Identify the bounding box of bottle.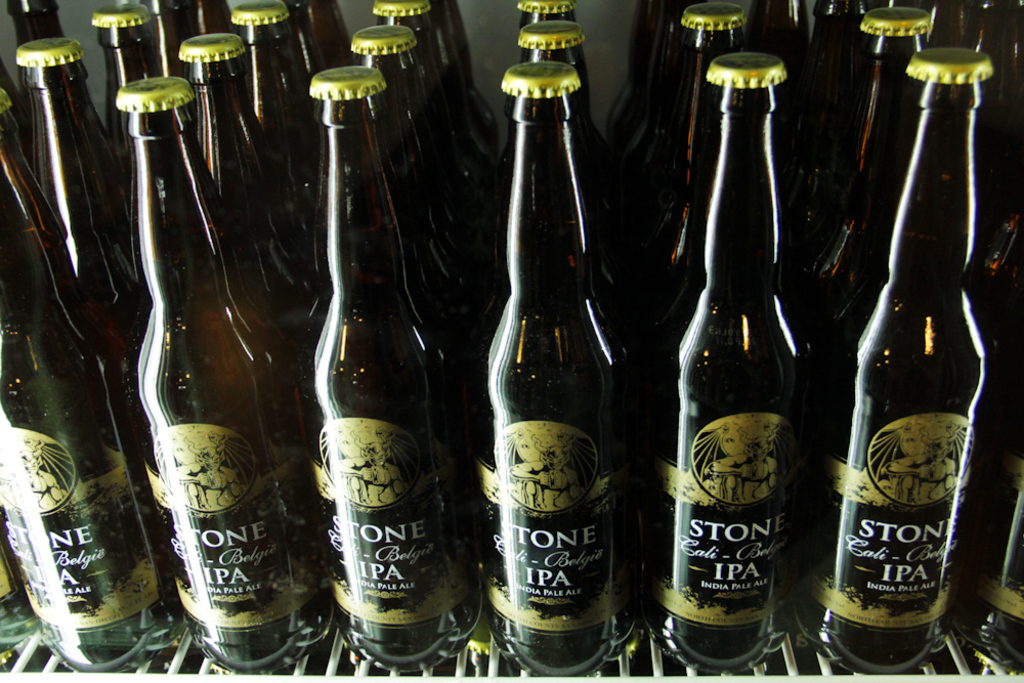
crop(170, 34, 323, 419).
